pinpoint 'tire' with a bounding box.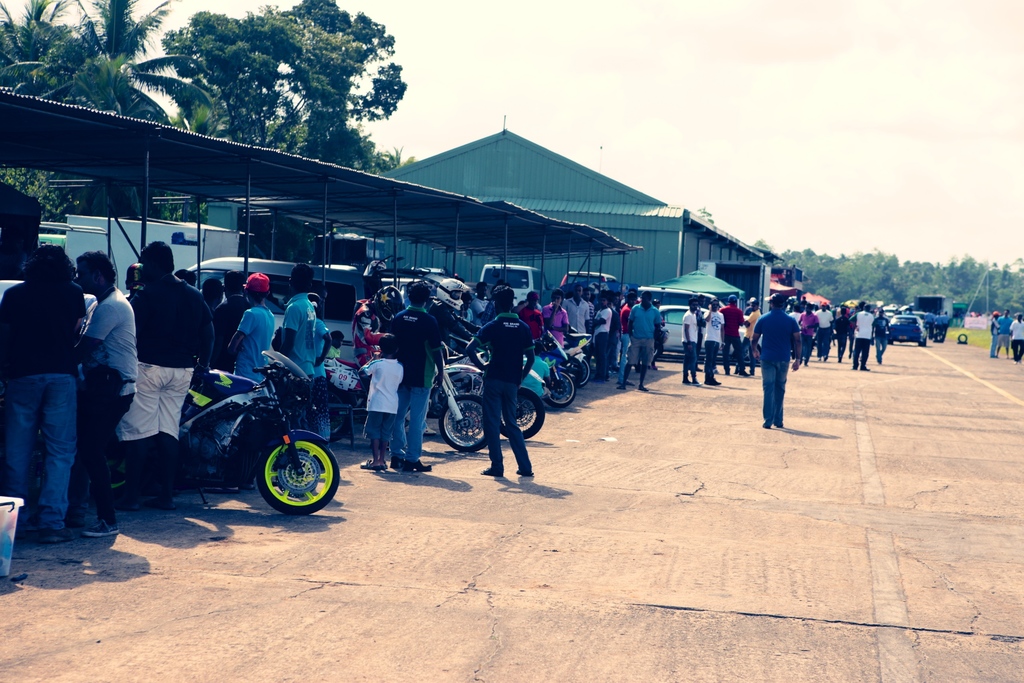
[left=544, top=372, right=574, bottom=404].
